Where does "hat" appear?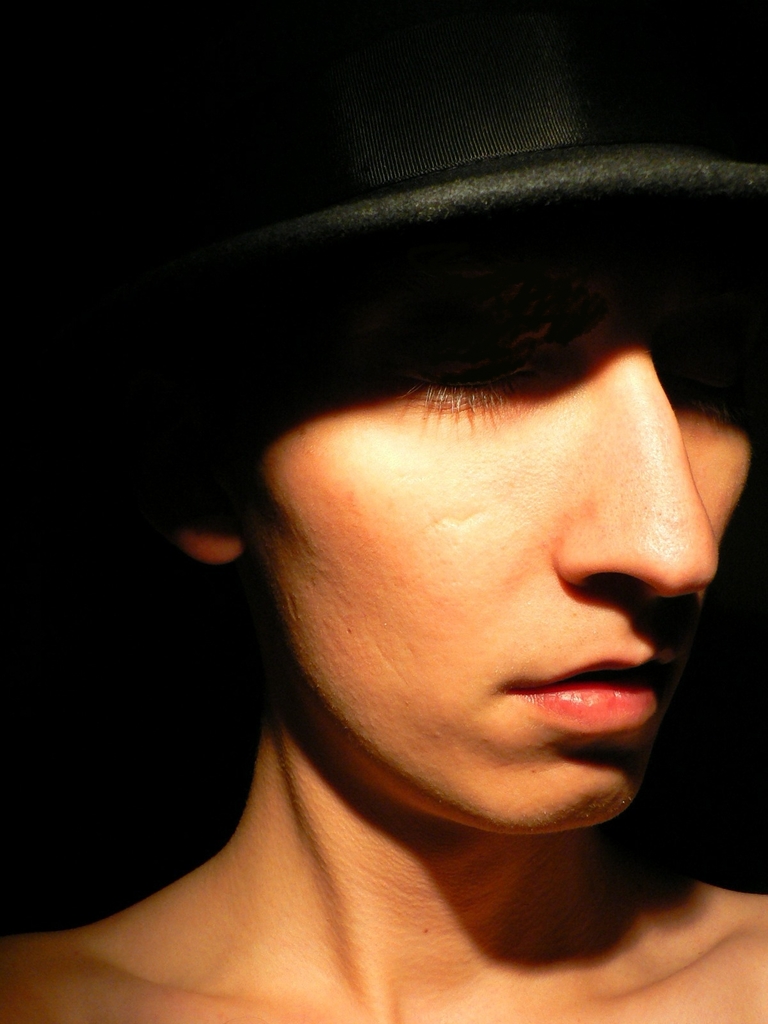
Appears at select_region(211, 0, 767, 259).
